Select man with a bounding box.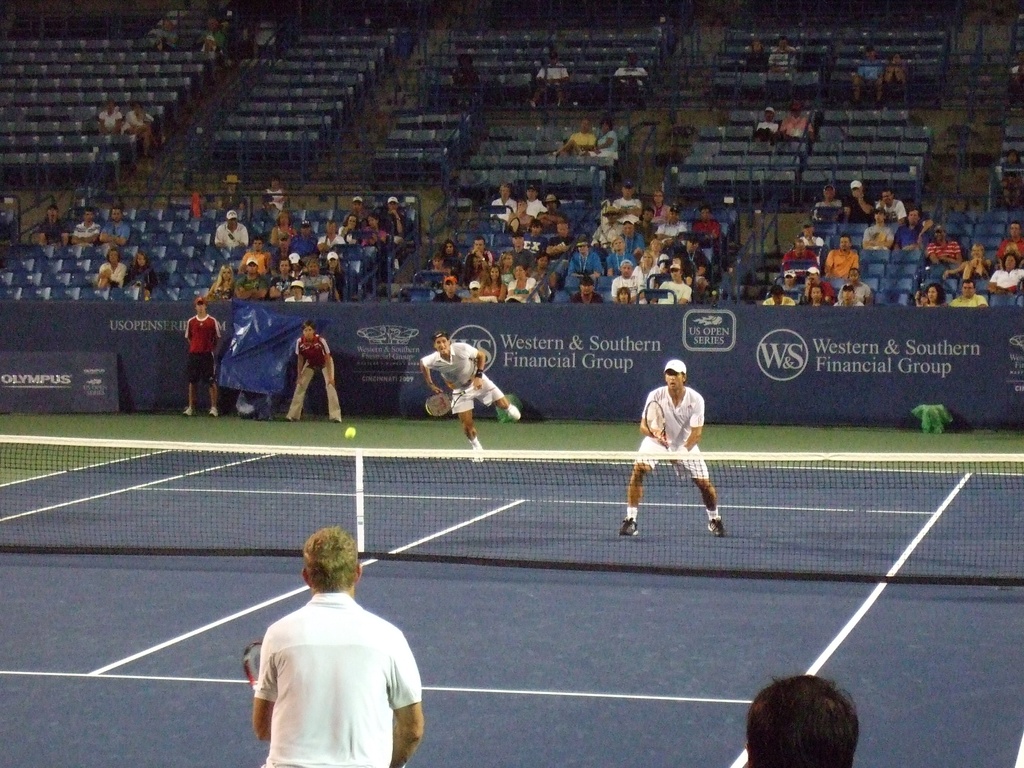
619, 356, 725, 538.
